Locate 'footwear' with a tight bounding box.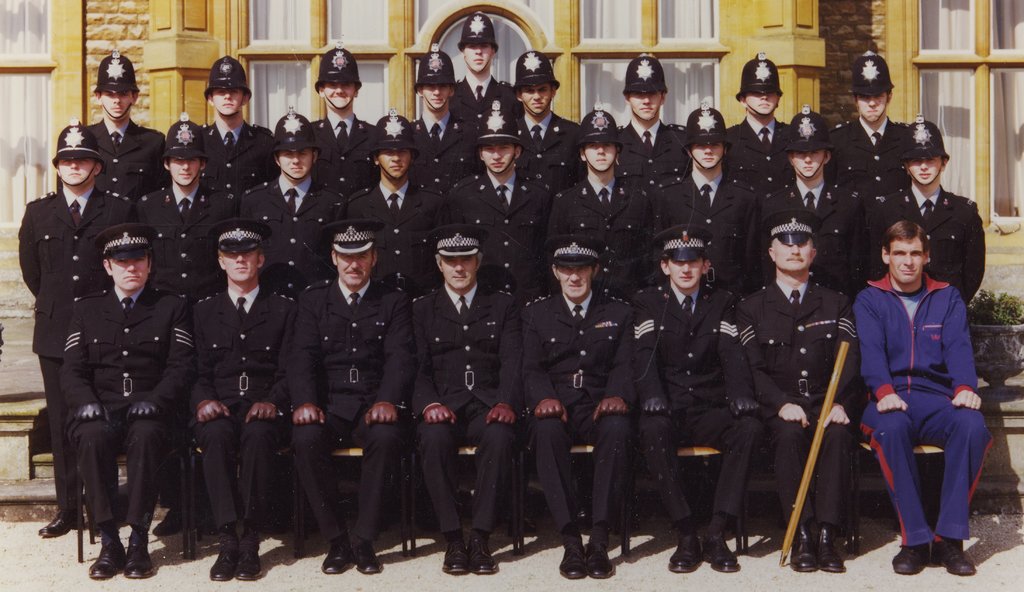
locate(930, 532, 973, 582).
